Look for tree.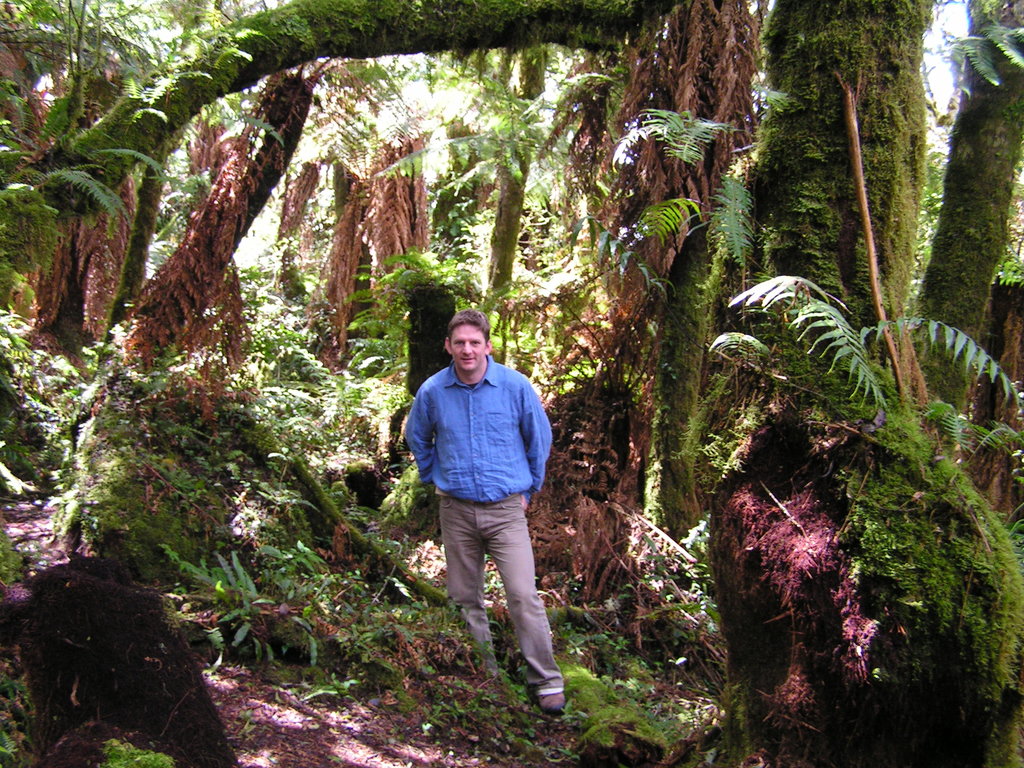
Found: bbox=[907, 0, 1023, 542].
